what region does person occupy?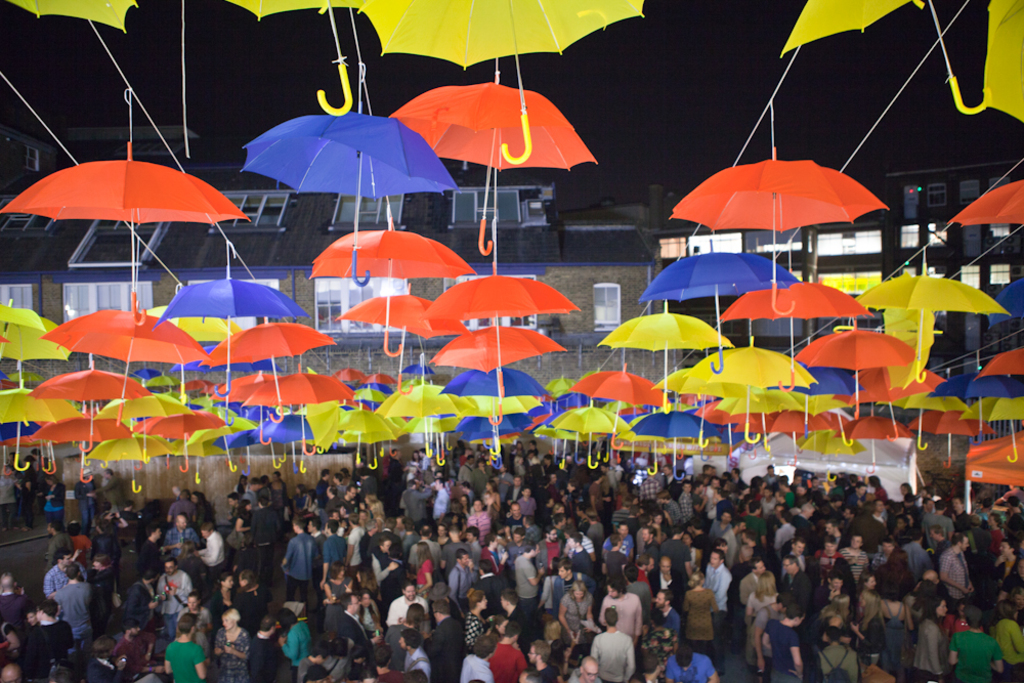
(893, 512, 923, 546).
